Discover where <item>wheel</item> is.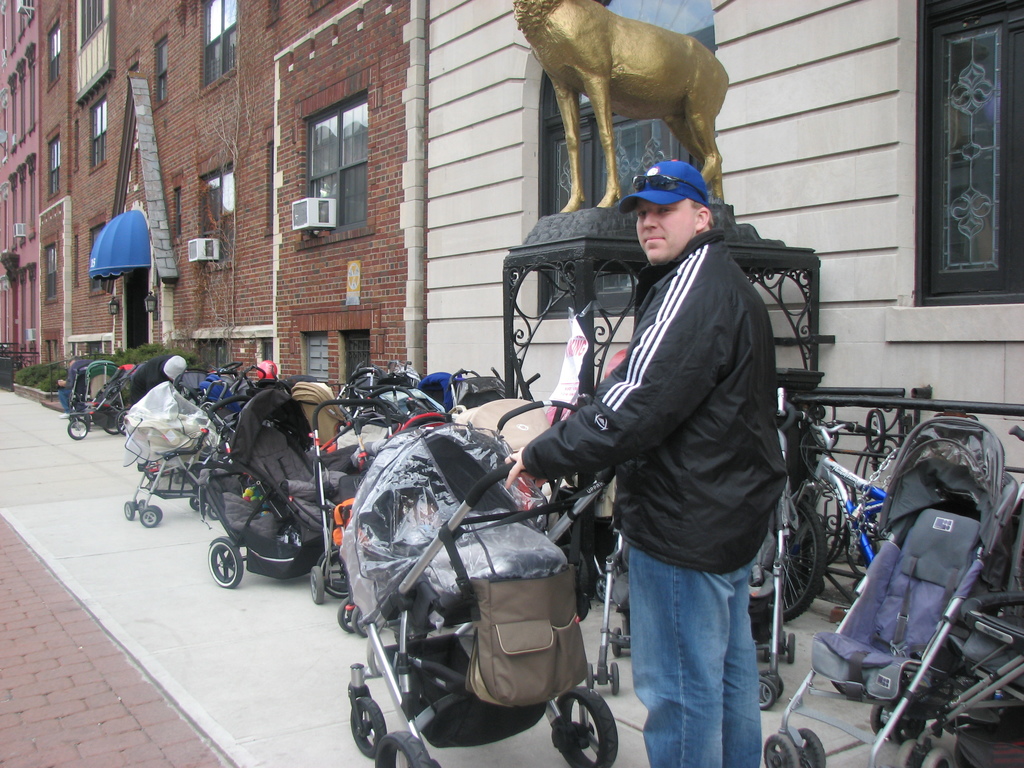
Discovered at 586,662,594,687.
